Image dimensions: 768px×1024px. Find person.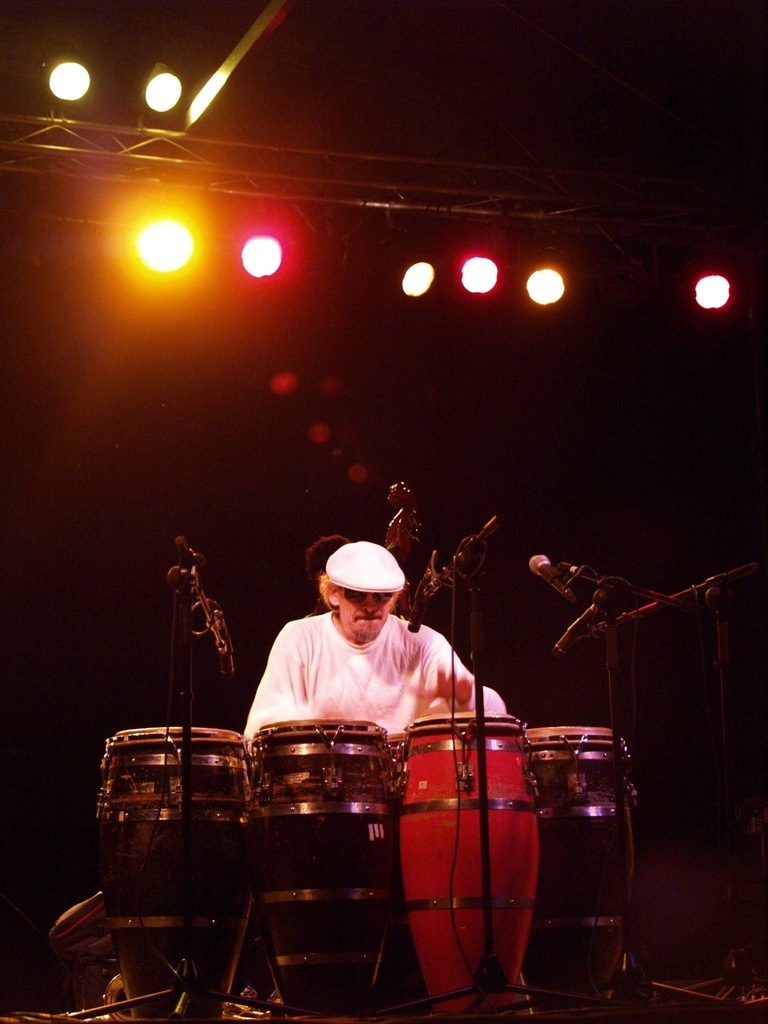
bbox=(242, 544, 510, 734).
